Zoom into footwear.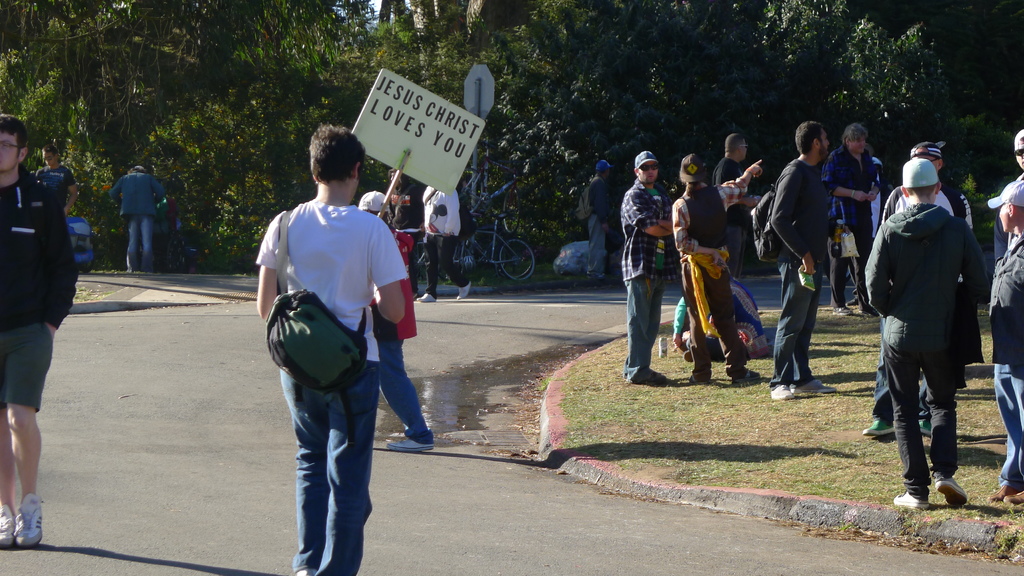
Zoom target: <region>1001, 483, 1023, 503</region>.
